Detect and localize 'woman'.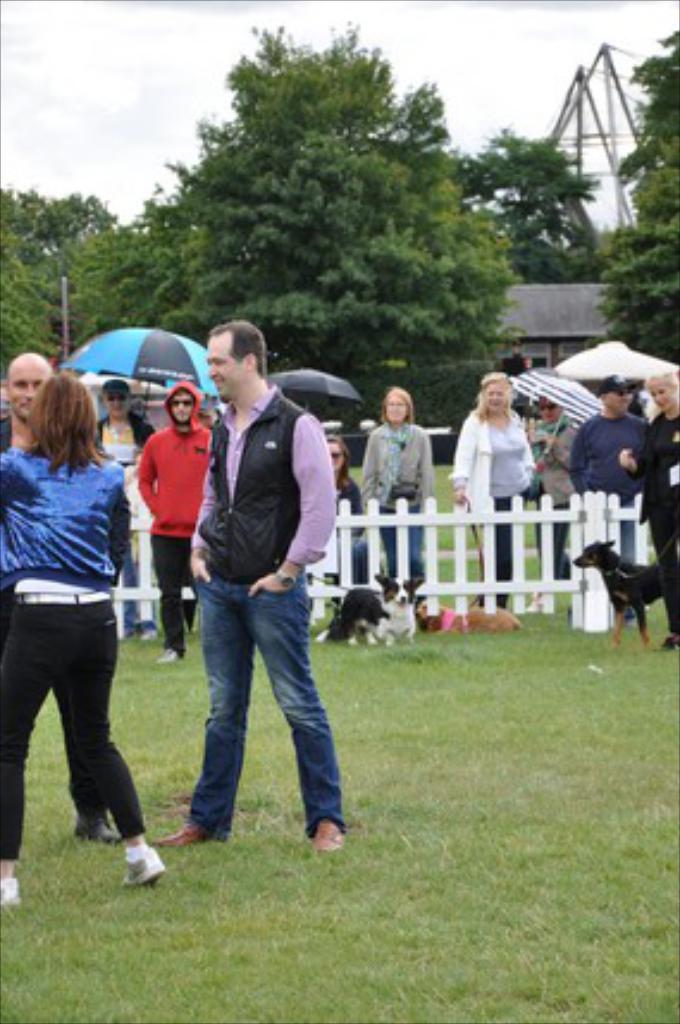
Localized at rect(358, 384, 434, 604).
